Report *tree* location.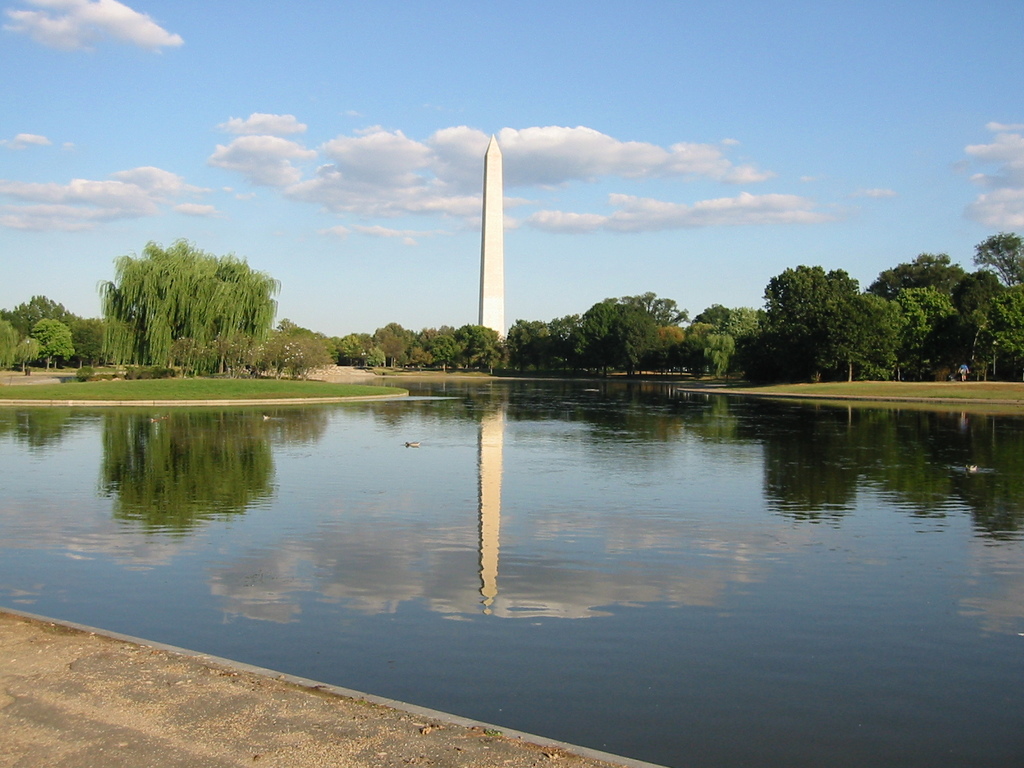
Report: box(0, 314, 20, 365).
